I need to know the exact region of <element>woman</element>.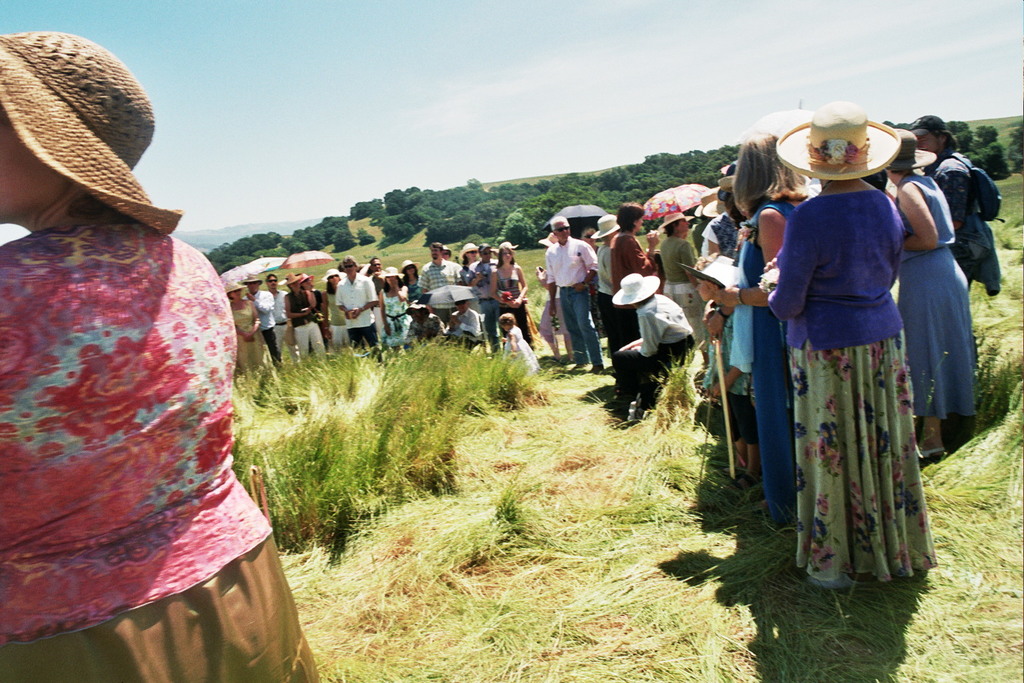
Region: region(404, 260, 424, 310).
